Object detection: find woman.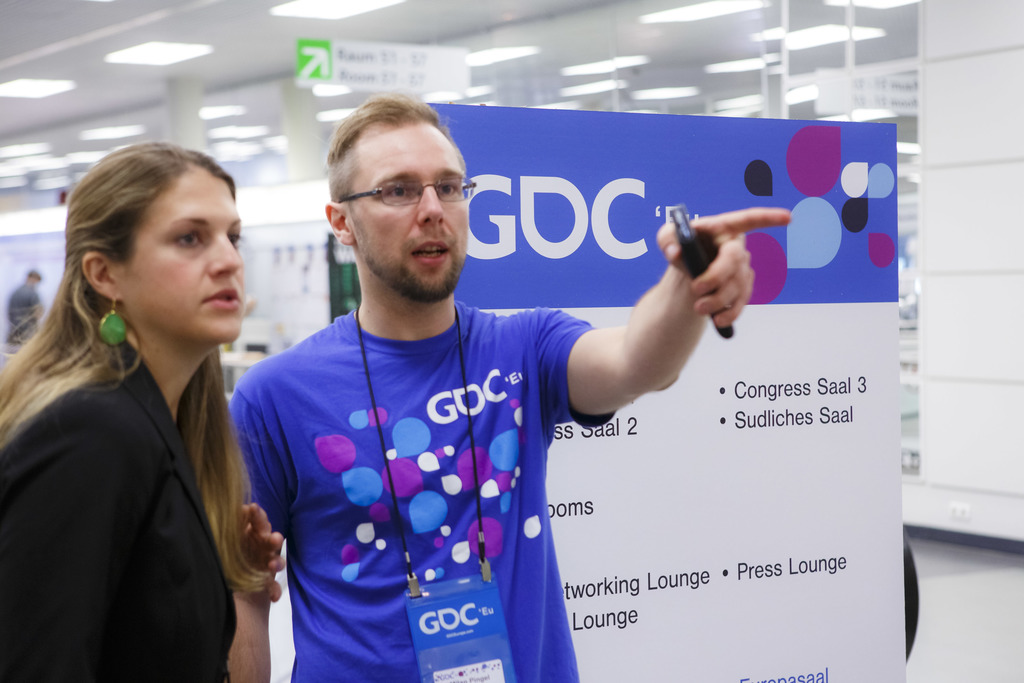
box(12, 134, 272, 682).
